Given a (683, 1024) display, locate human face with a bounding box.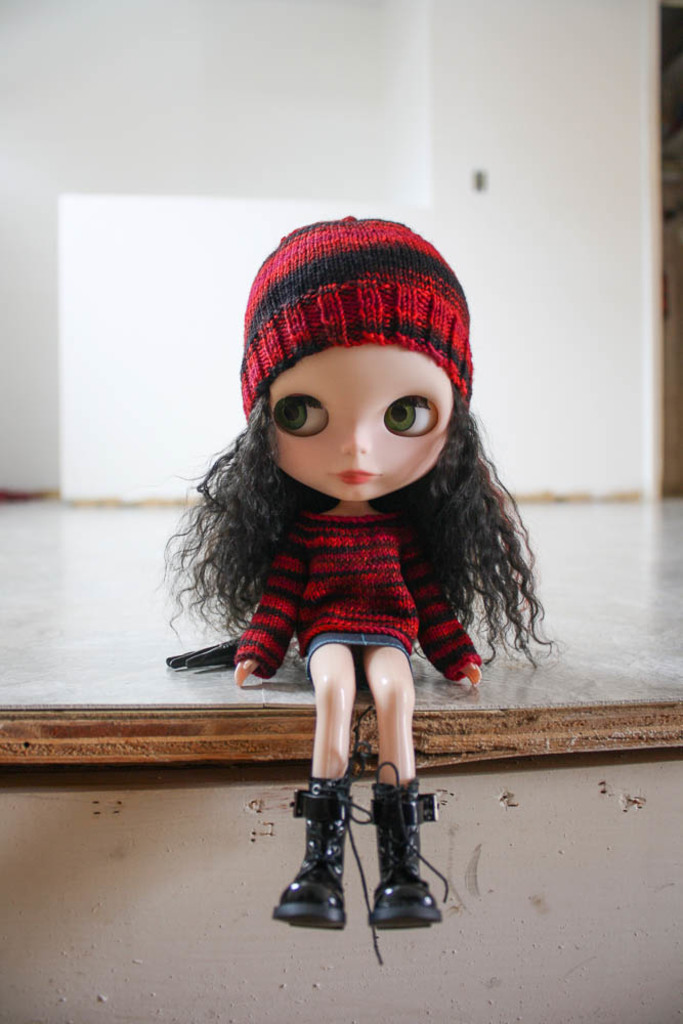
Located: box=[266, 344, 451, 504].
